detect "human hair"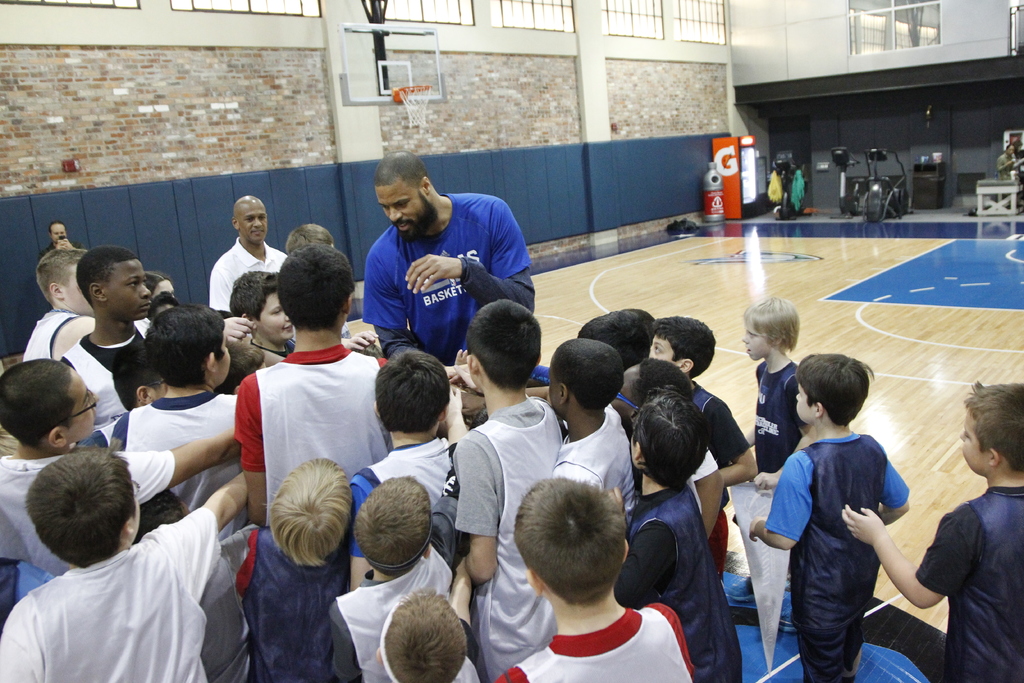
(466, 299, 543, 391)
